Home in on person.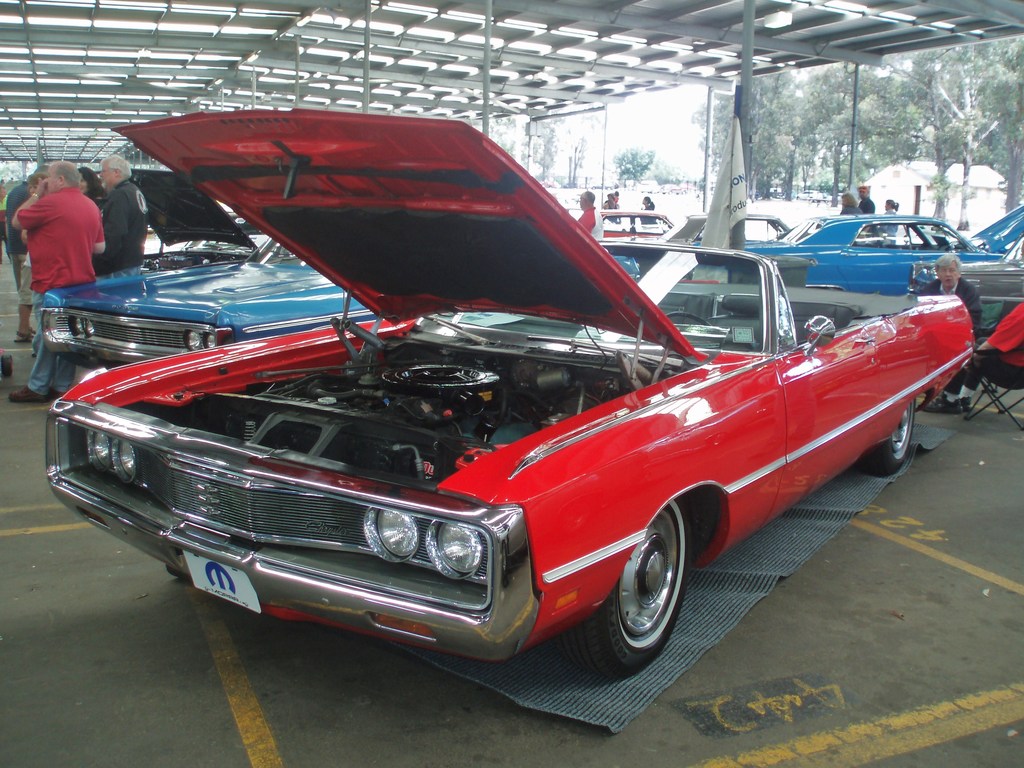
Homed in at crop(840, 193, 863, 216).
